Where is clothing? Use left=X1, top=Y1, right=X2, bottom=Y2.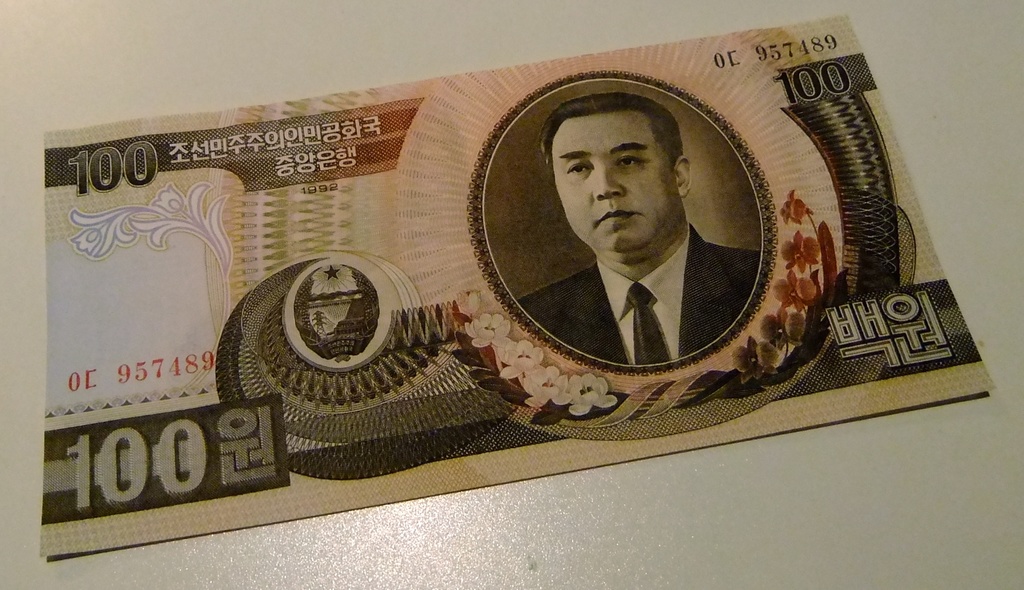
left=514, top=219, right=765, bottom=368.
